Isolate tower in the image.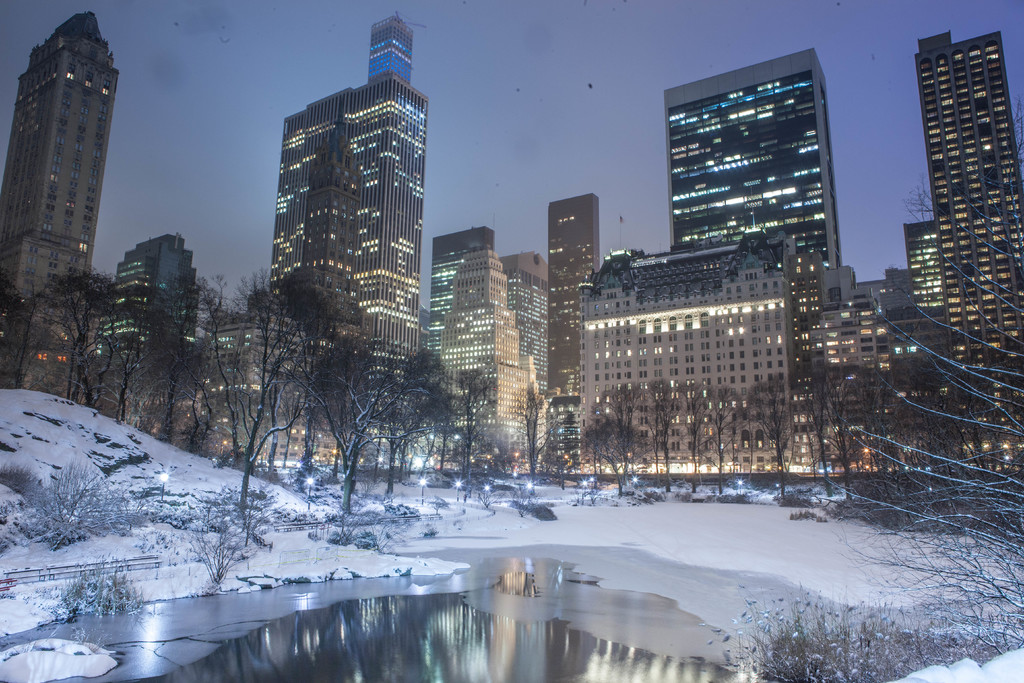
Isolated region: l=438, t=242, r=537, b=484.
